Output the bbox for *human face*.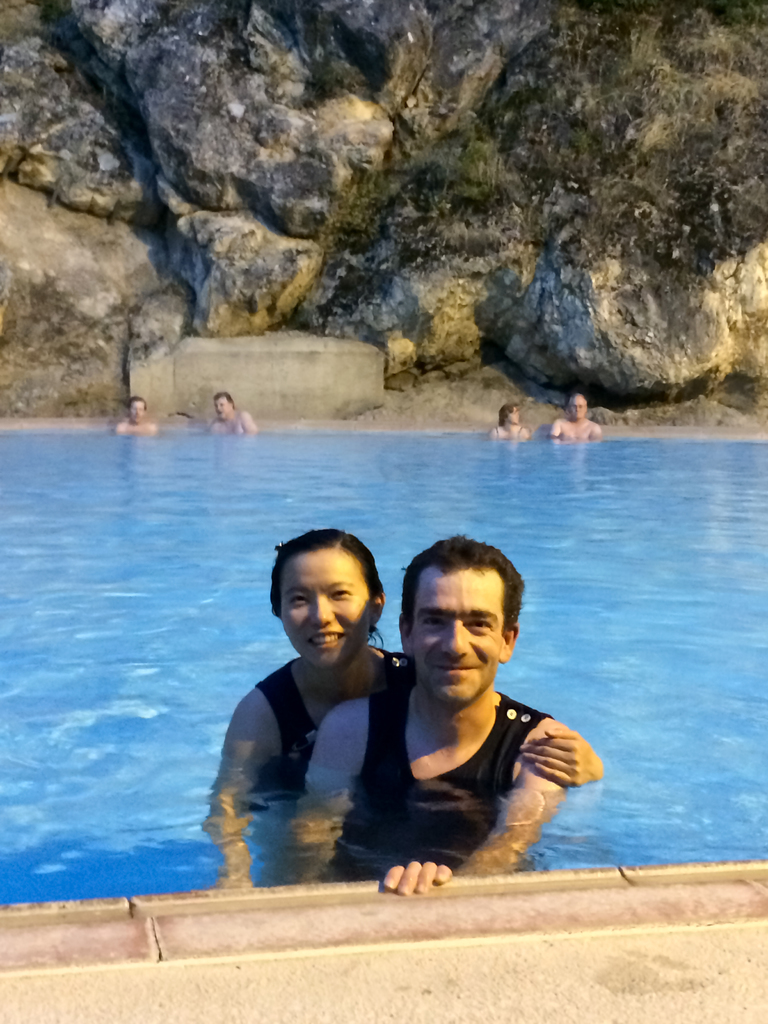
detection(128, 402, 143, 423).
